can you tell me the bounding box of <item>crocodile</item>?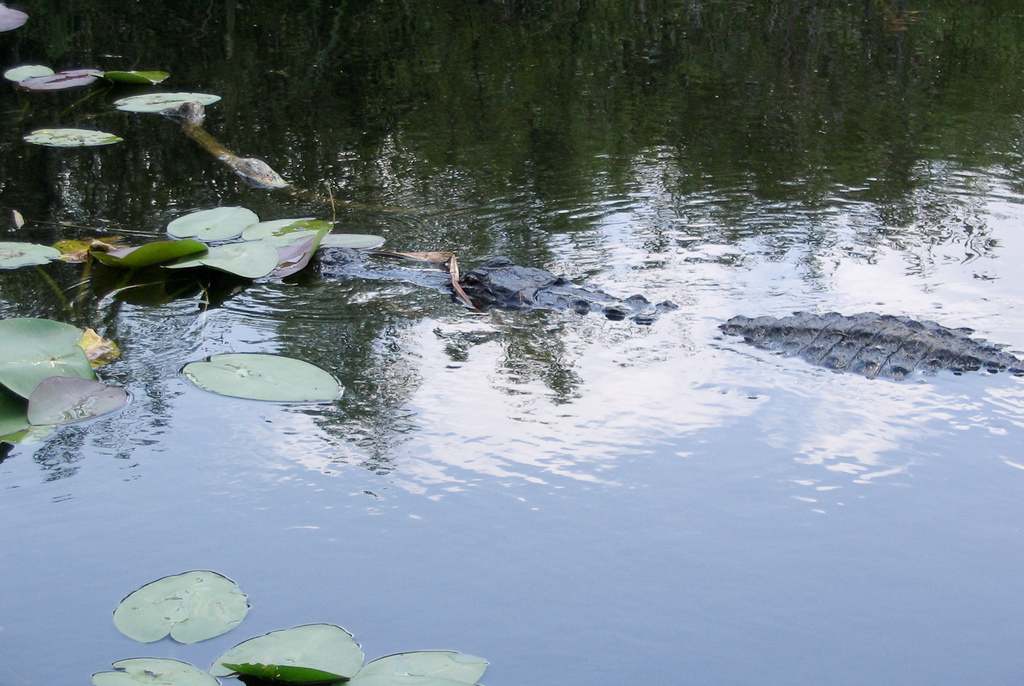
<region>312, 253, 1023, 381</region>.
